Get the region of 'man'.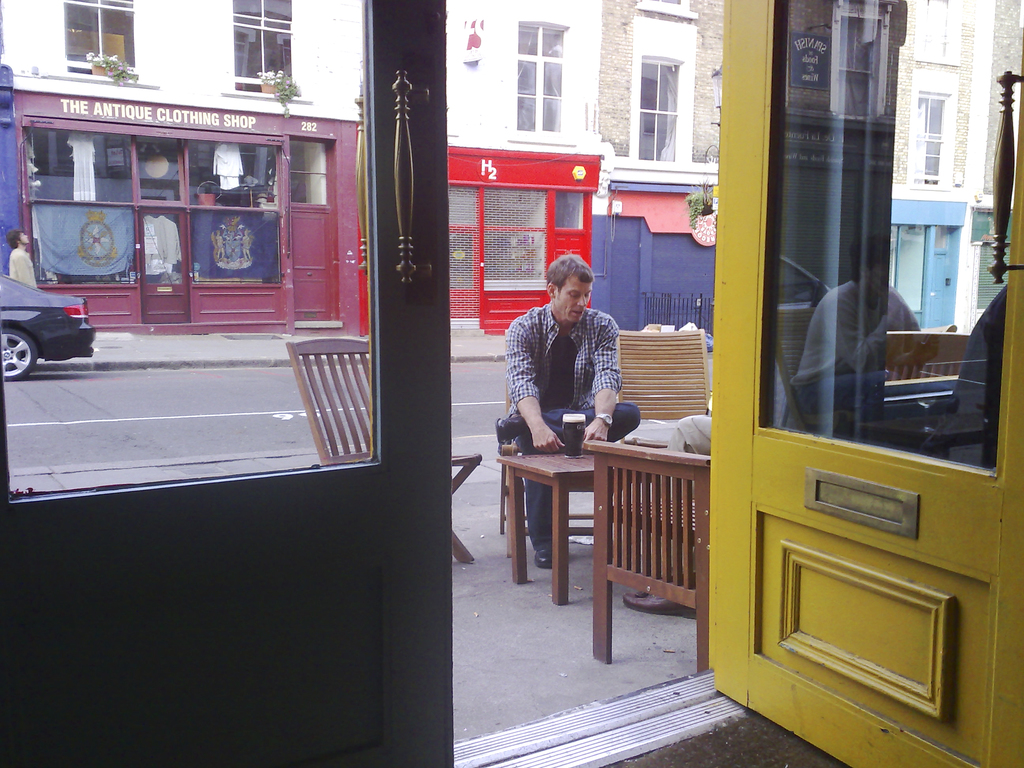
pyautogui.locateOnScreen(496, 289, 651, 459).
